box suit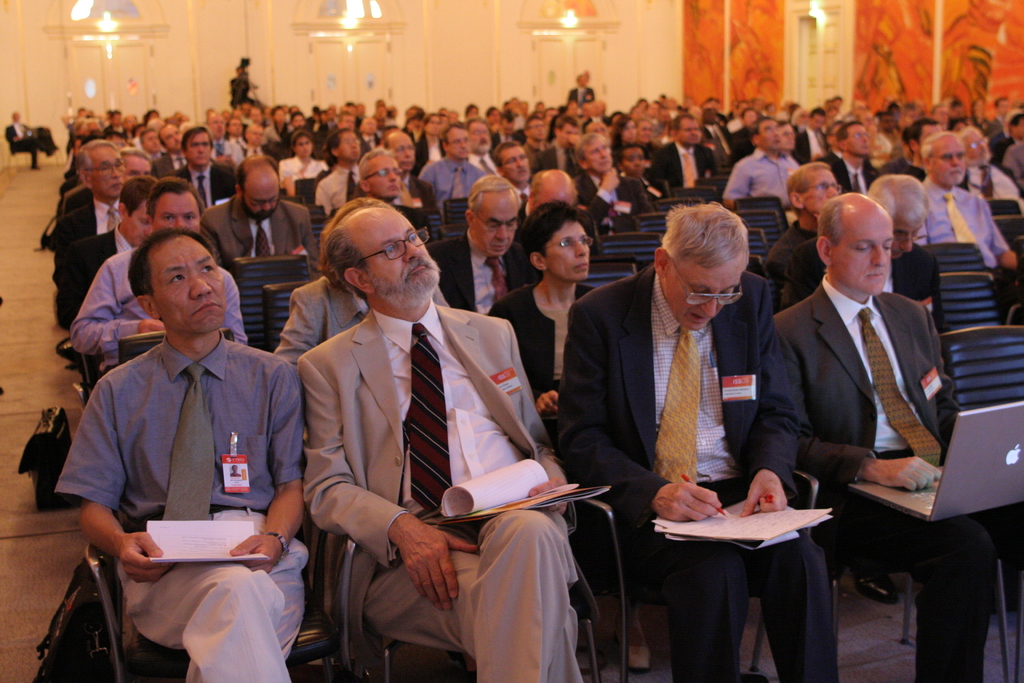
992 113 1003 131
